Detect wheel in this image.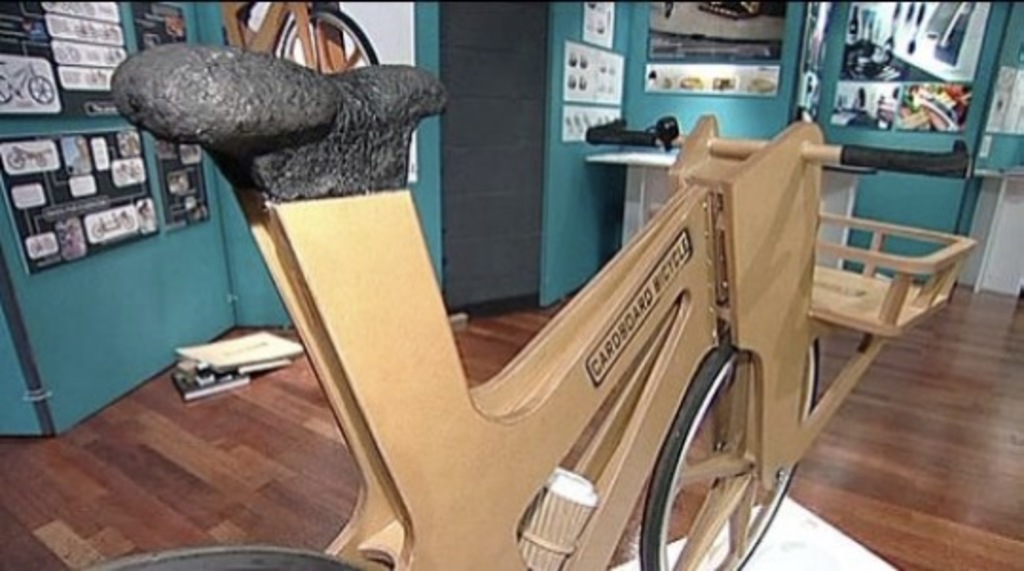
Detection: <box>637,321,825,569</box>.
